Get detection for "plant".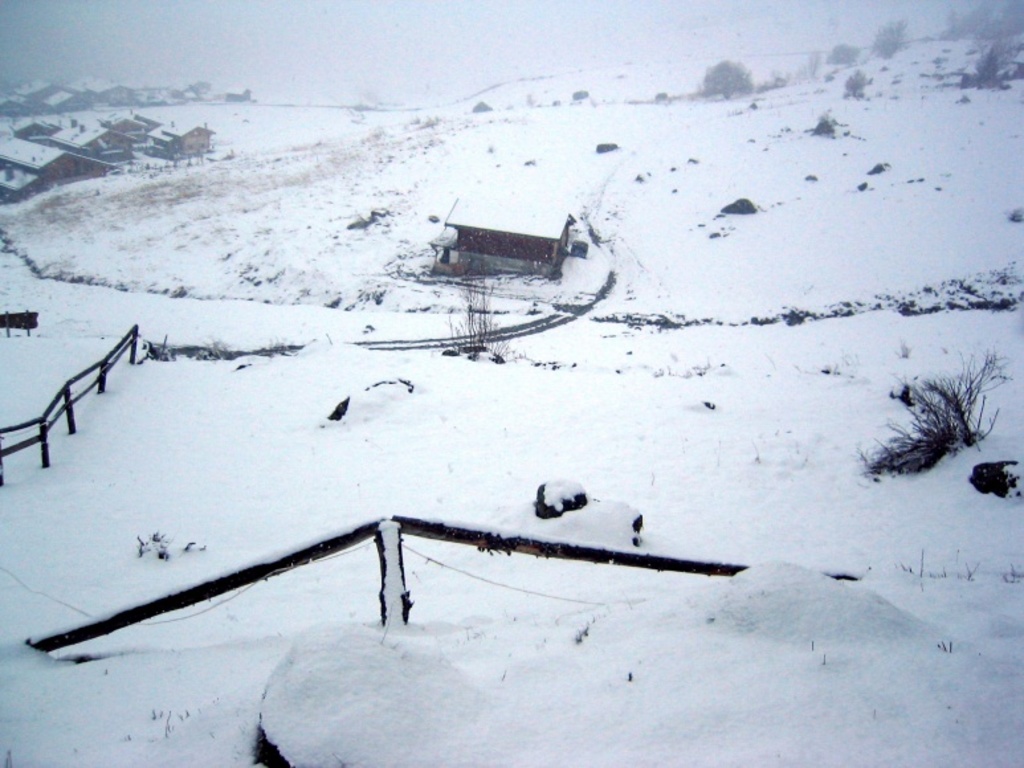
Detection: bbox=(448, 262, 518, 363).
